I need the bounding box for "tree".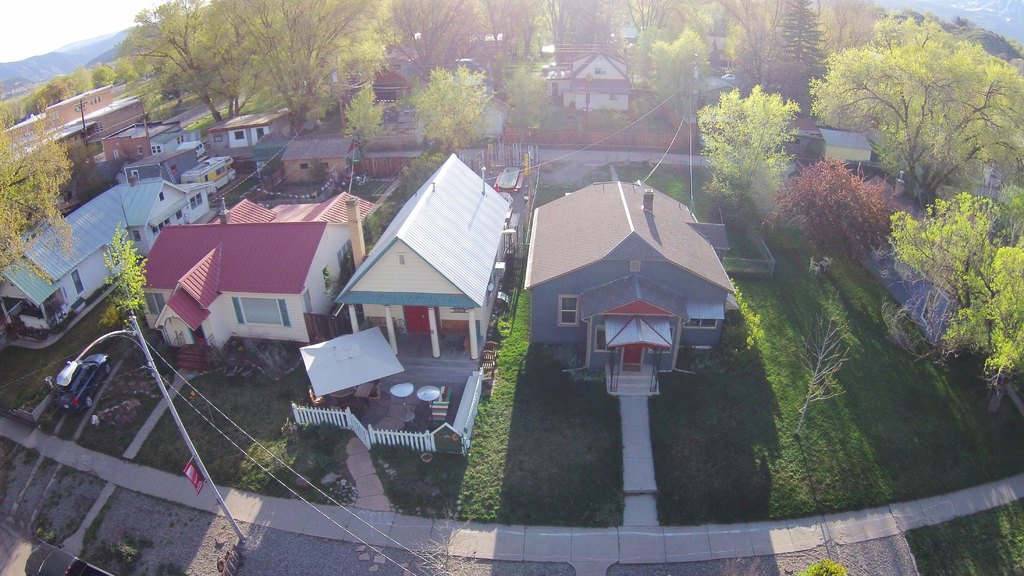
Here it is: [x1=704, y1=0, x2=791, y2=86].
